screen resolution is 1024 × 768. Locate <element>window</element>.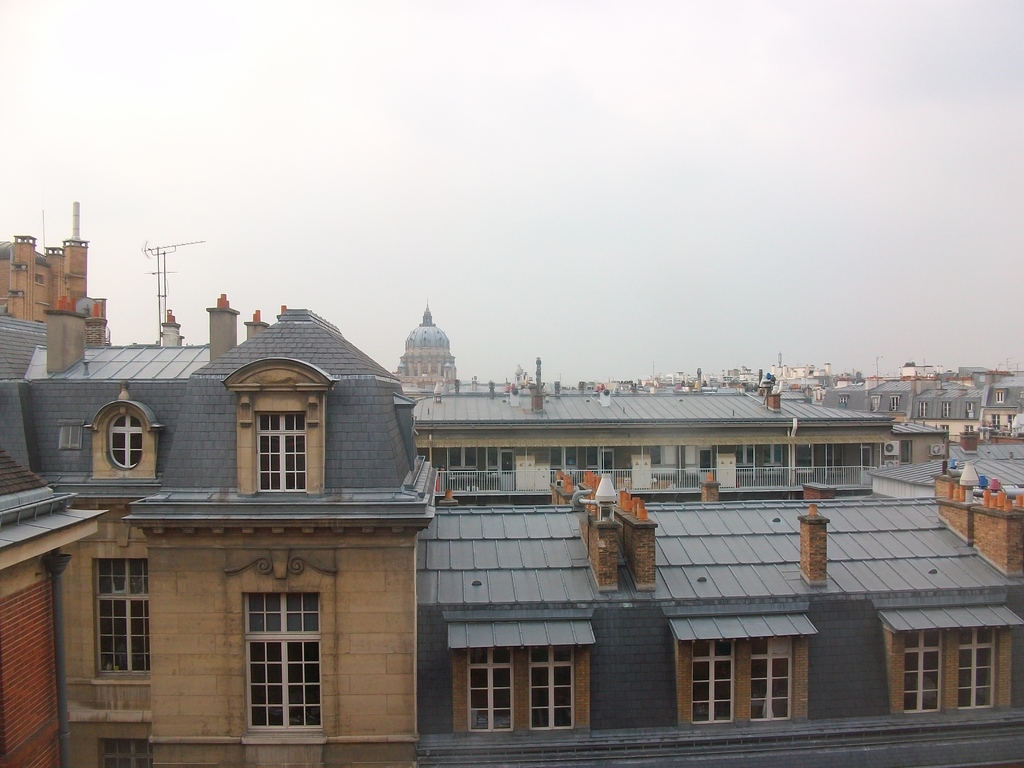
x1=465, y1=645, x2=514, y2=733.
